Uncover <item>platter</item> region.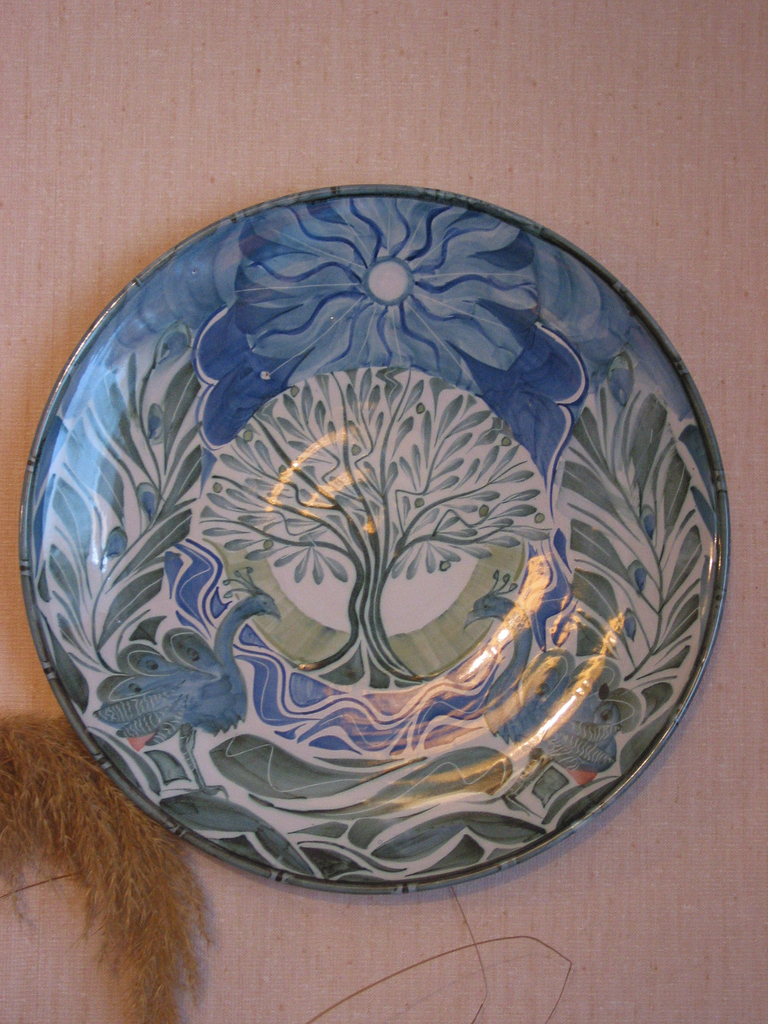
Uncovered: [left=15, top=182, right=725, bottom=889].
